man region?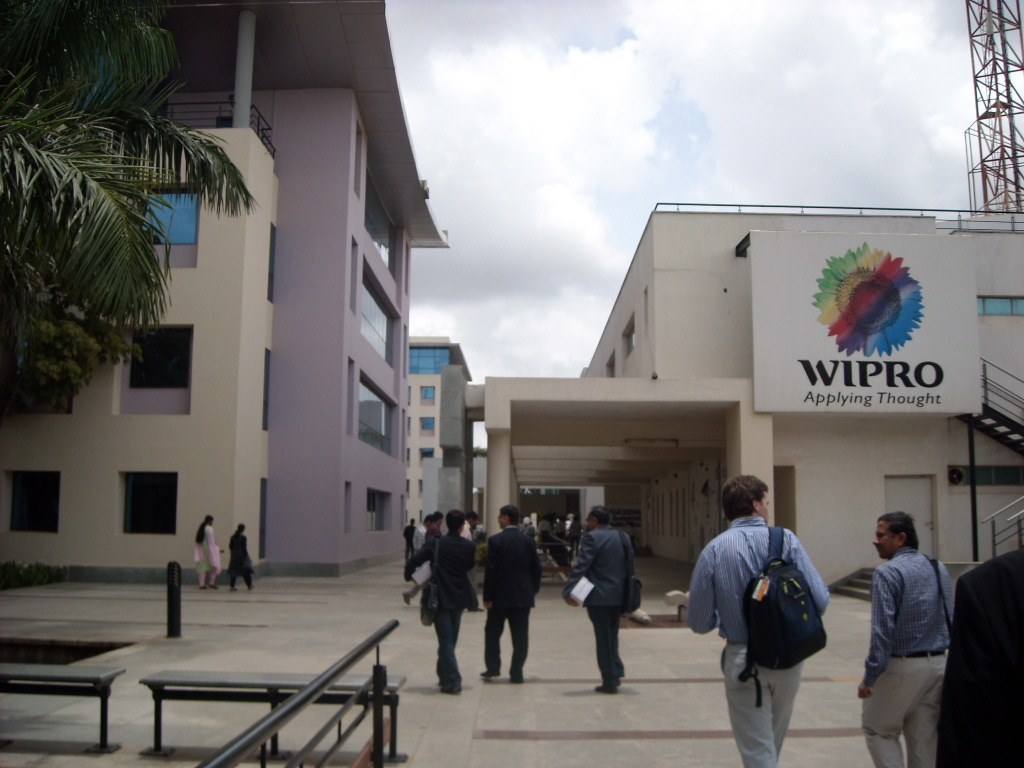
x1=404 y1=514 x2=482 y2=692
